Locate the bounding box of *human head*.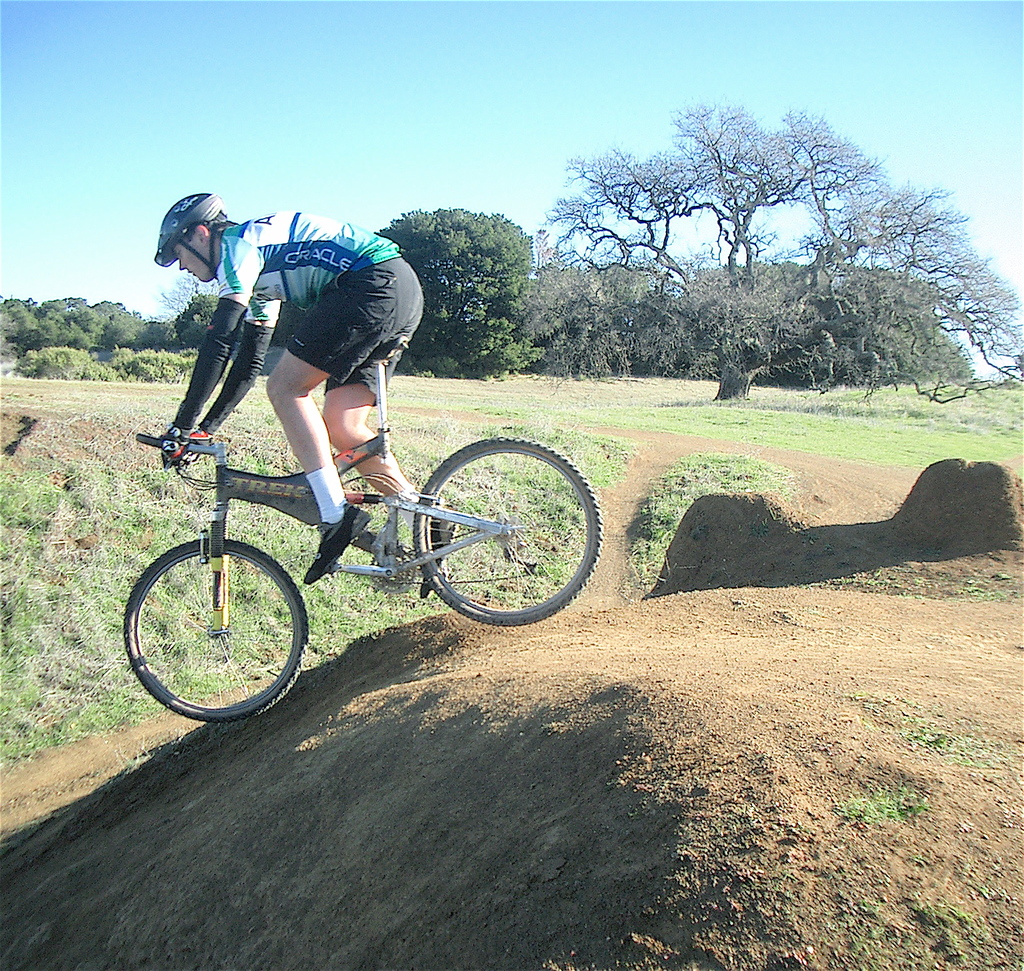
Bounding box: box=[172, 212, 225, 288].
